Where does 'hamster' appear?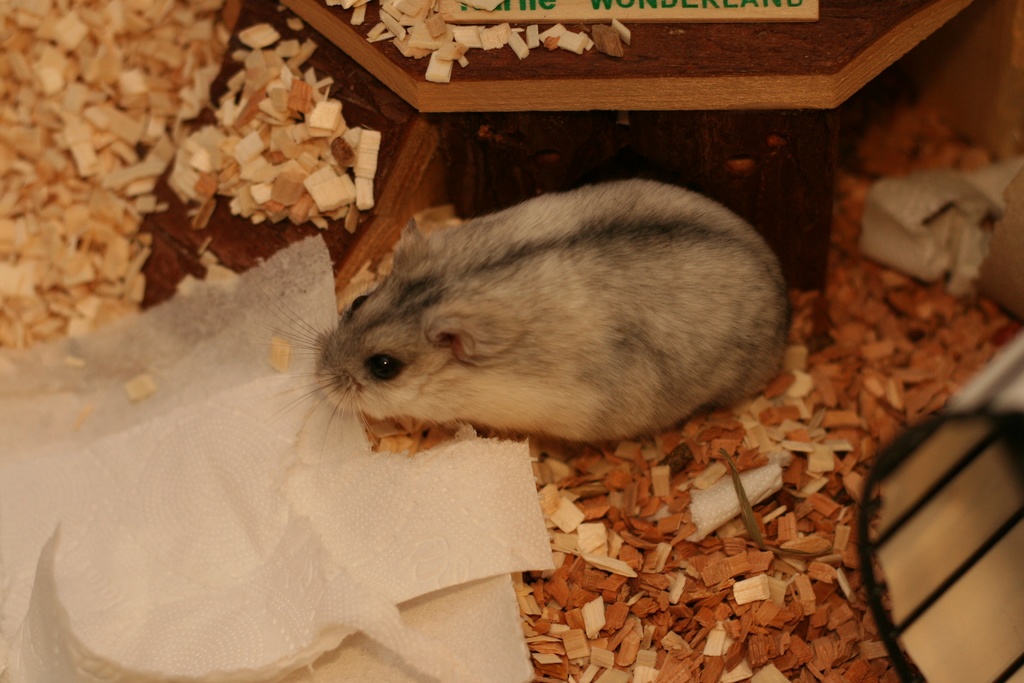
Appears at (232,173,787,445).
